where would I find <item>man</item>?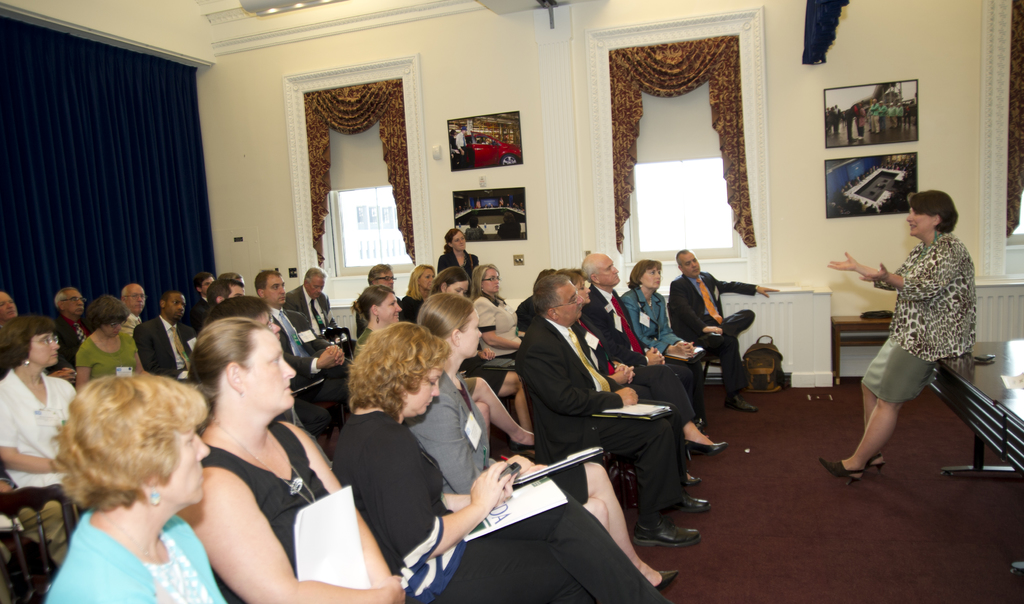
At bbox=(482, 239, 692, 583).
